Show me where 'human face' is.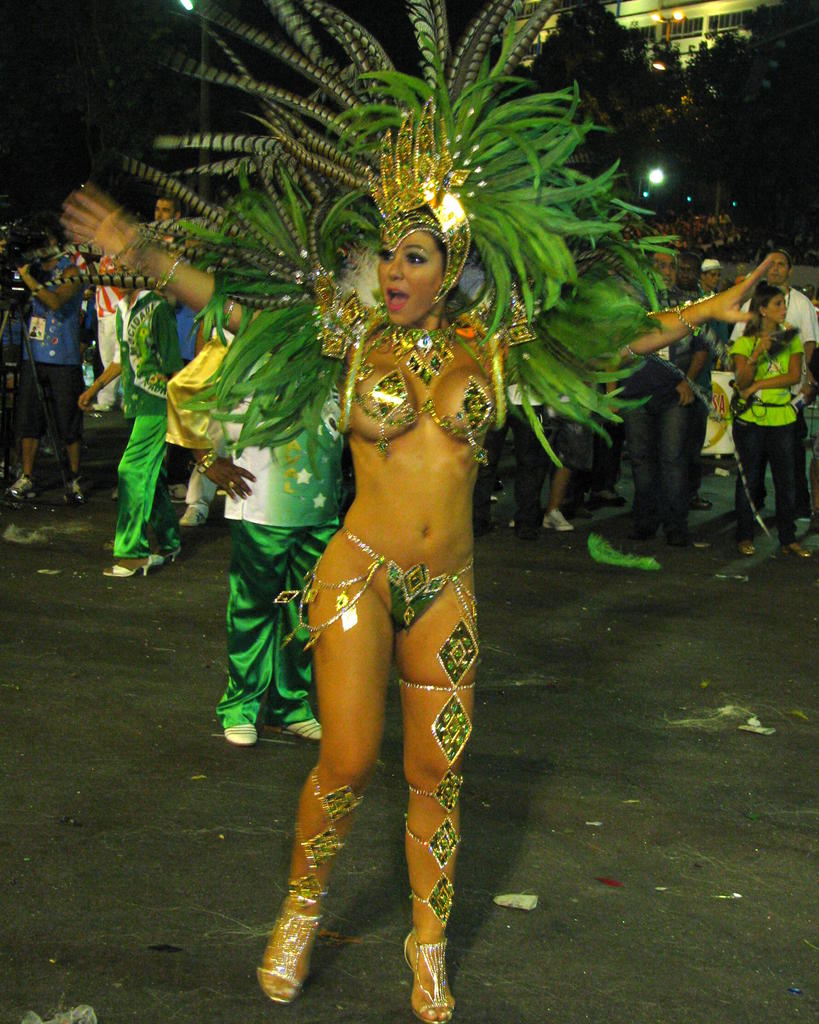
'human face' is at region(763, 287, 791, 326).
